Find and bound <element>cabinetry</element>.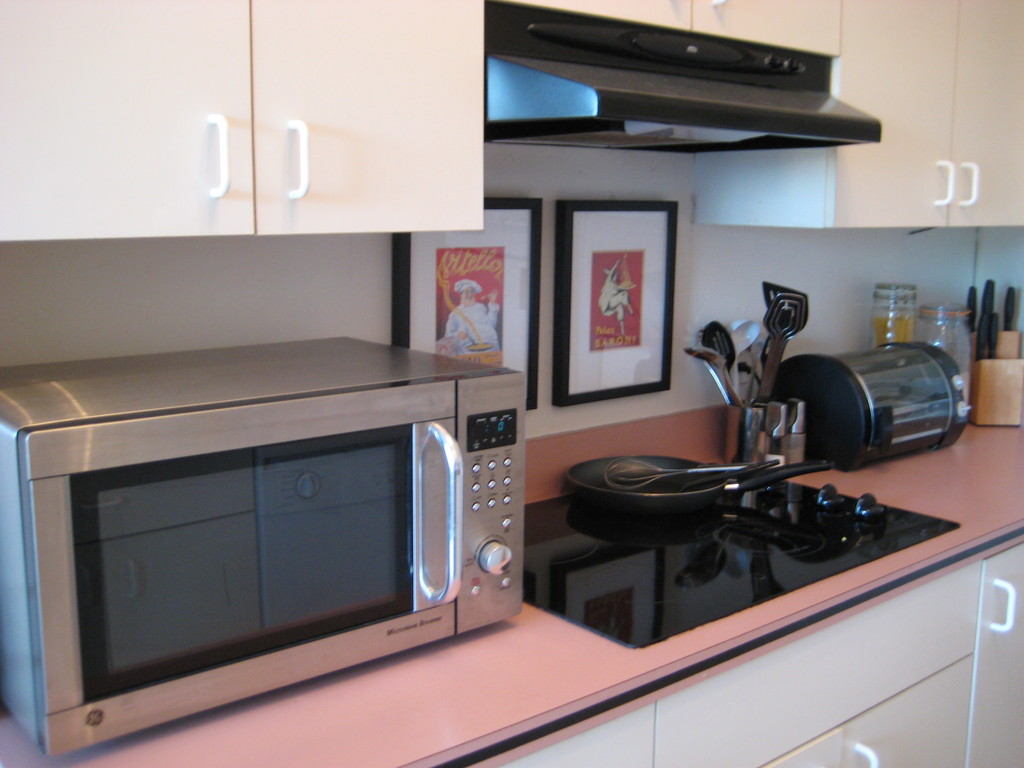
Bound: [x1=0, y1=0, x2=483, y2=223].
